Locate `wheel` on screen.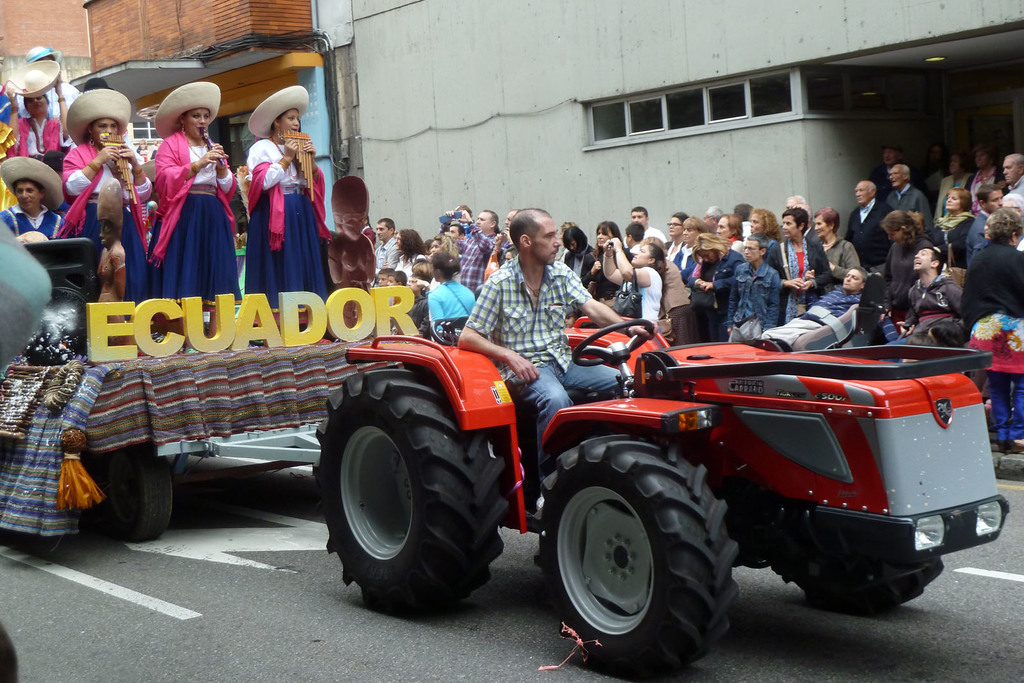
On screen at (left=575, top=320, right=650, bottom=364).
